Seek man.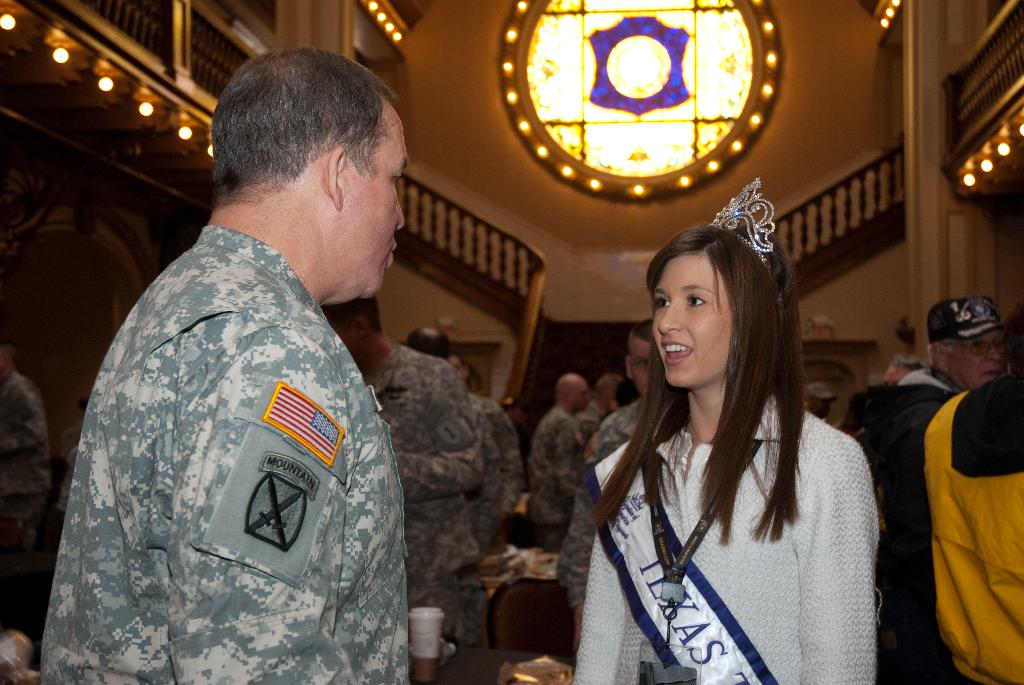
BBox(0, 345, 51, 574).
